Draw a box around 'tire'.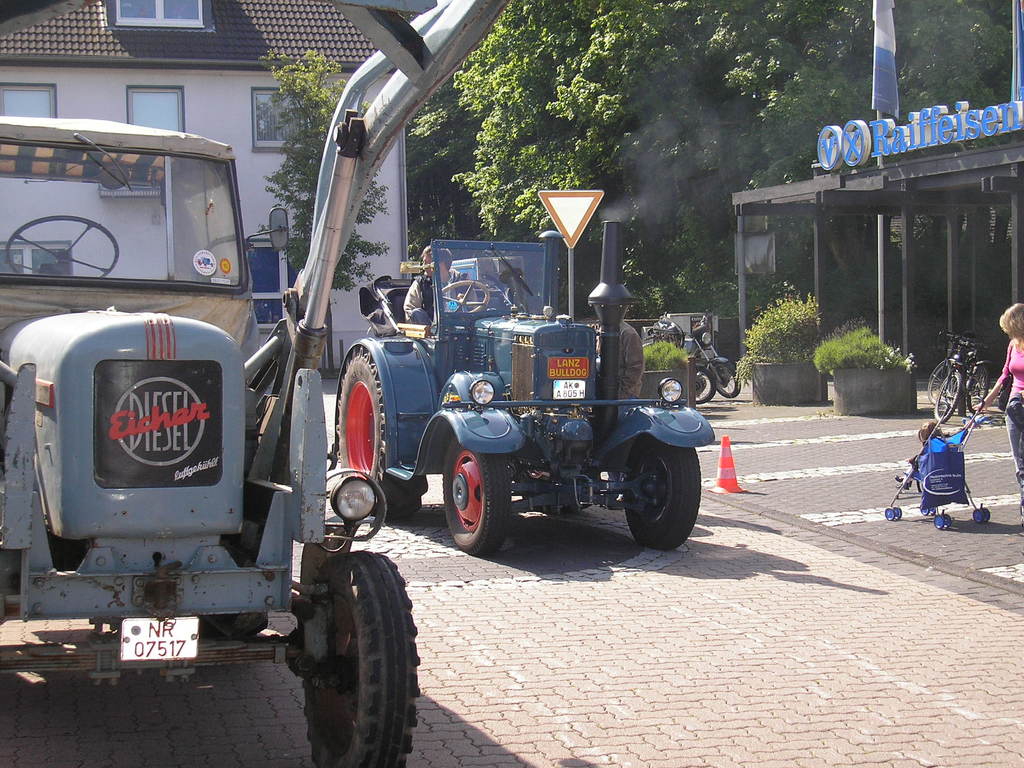
440, 437, 518, 552.
